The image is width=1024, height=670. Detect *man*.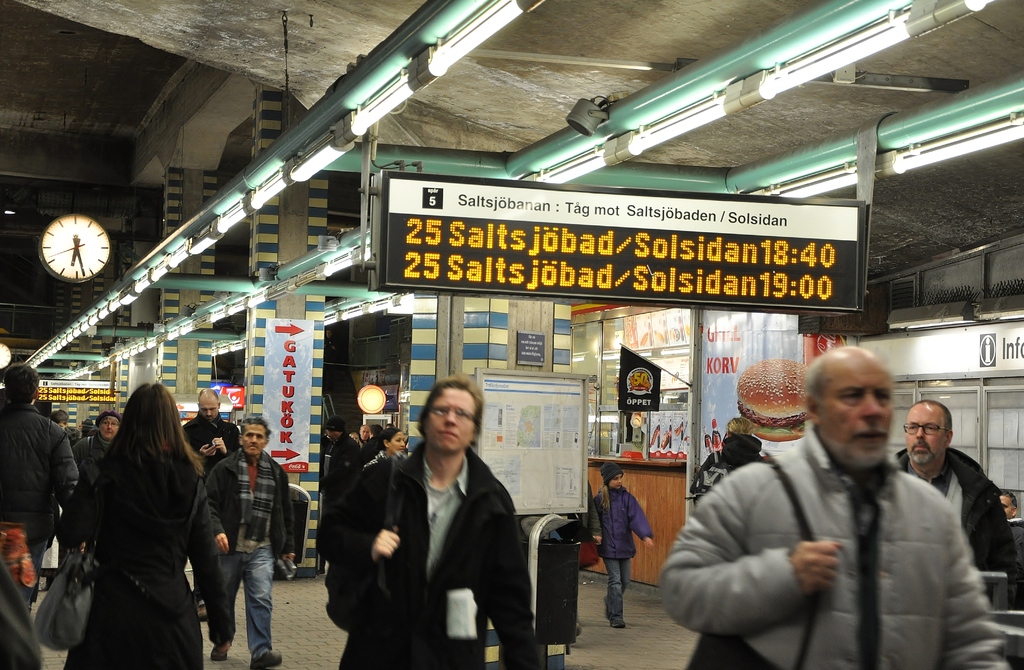
Detection: region(319, 413, 365, 527).
